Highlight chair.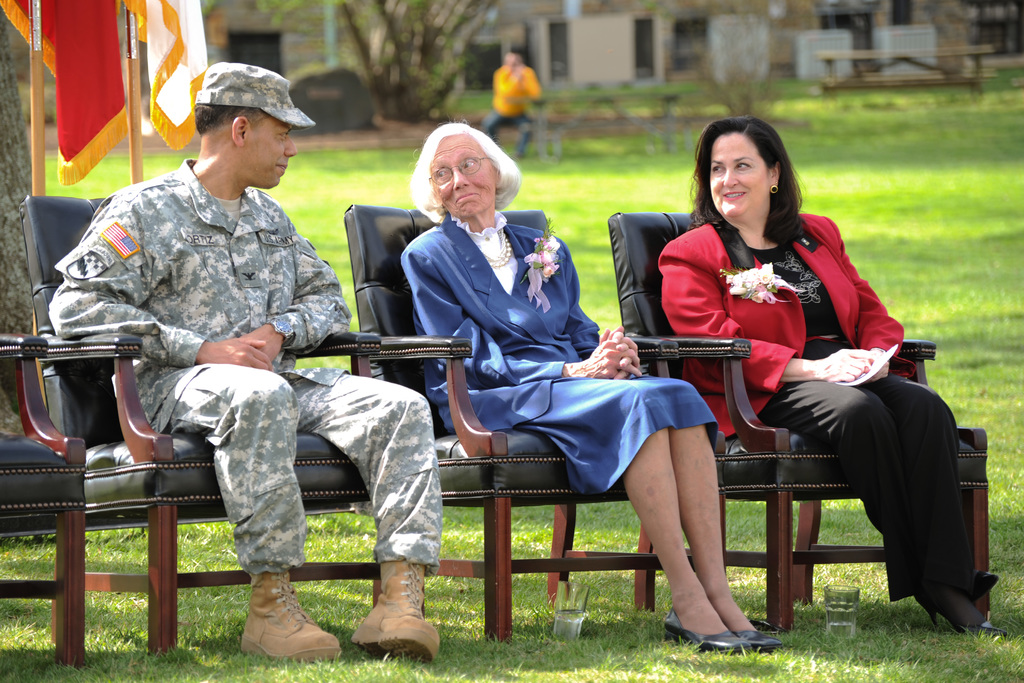
Highlighted region: bbox(604, 210, 989, 636).
